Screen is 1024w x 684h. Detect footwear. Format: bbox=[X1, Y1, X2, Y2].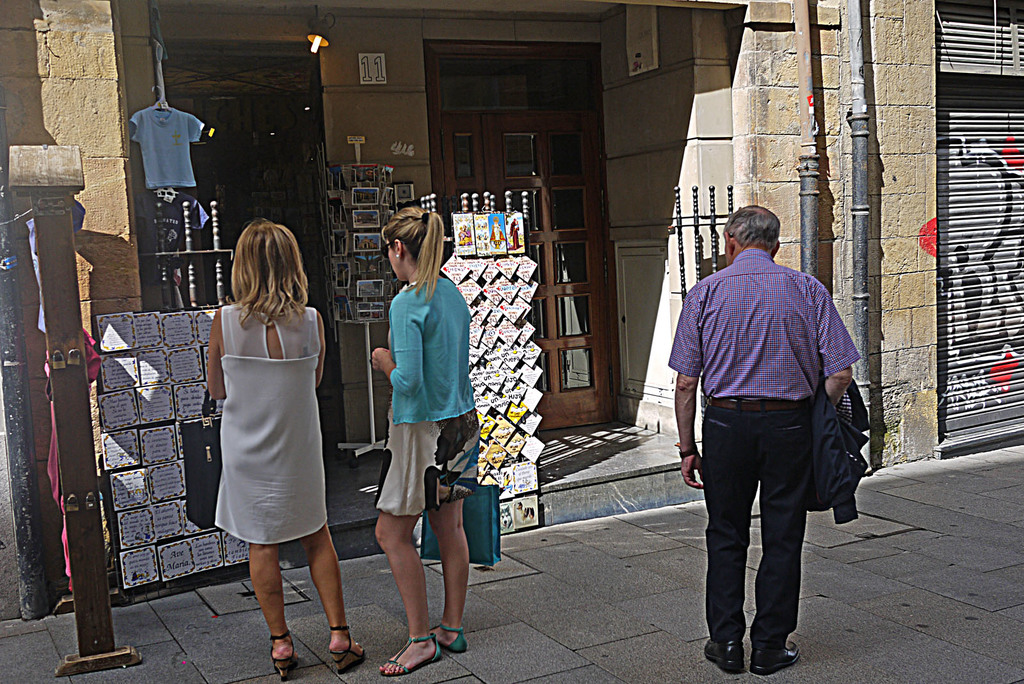
bbox=[381, 635, 443, 678].
